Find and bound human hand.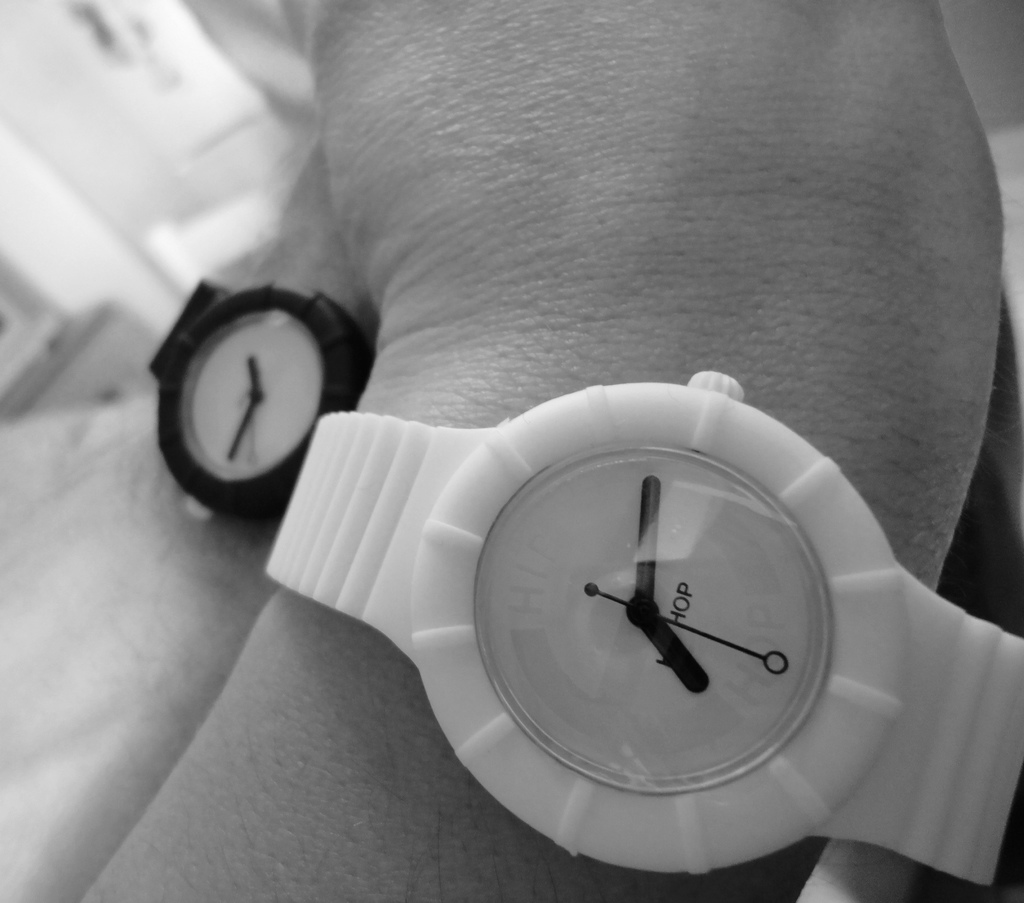
Bound: 310:0:1004:331.
